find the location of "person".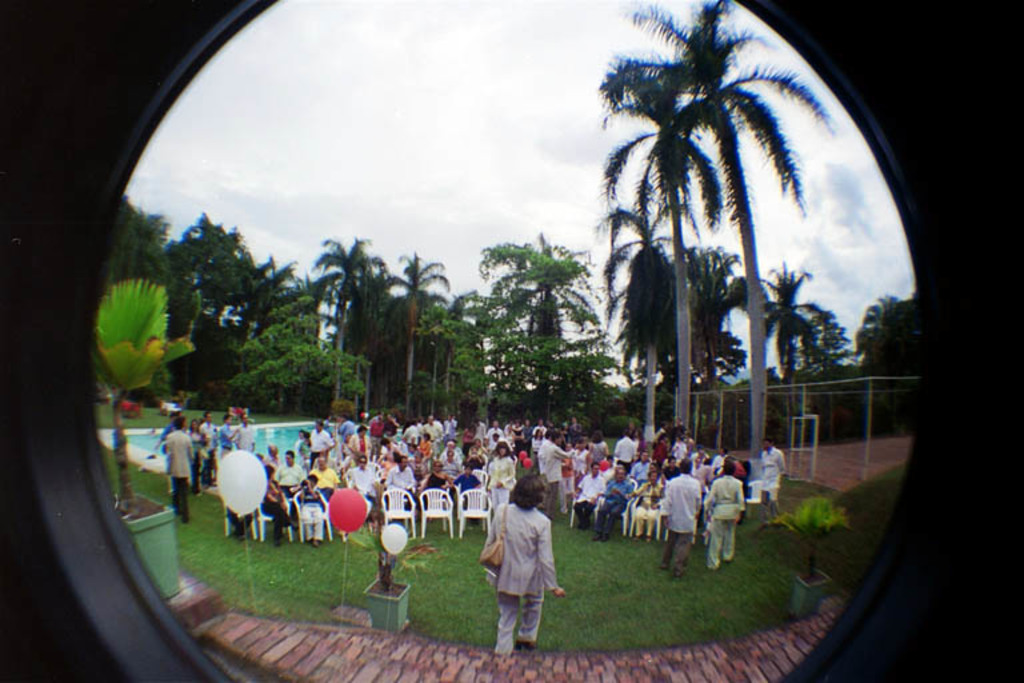
Location: region(419, 462, 452, 491).
